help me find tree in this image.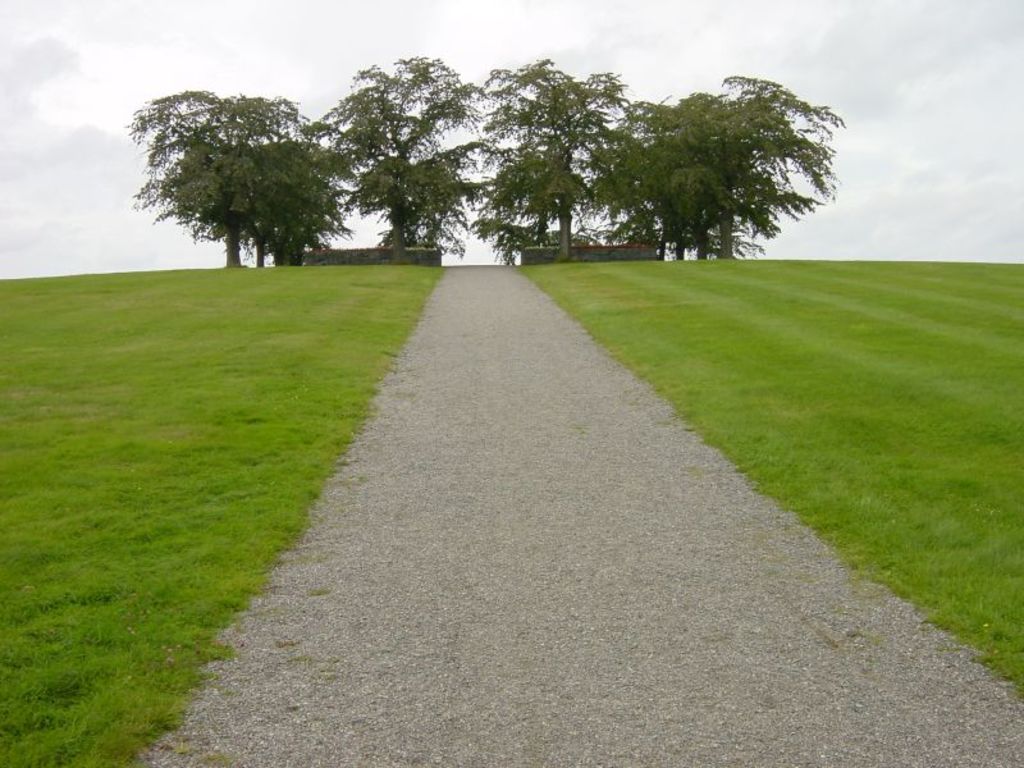
Found it: [125, 76, 344, 273].
